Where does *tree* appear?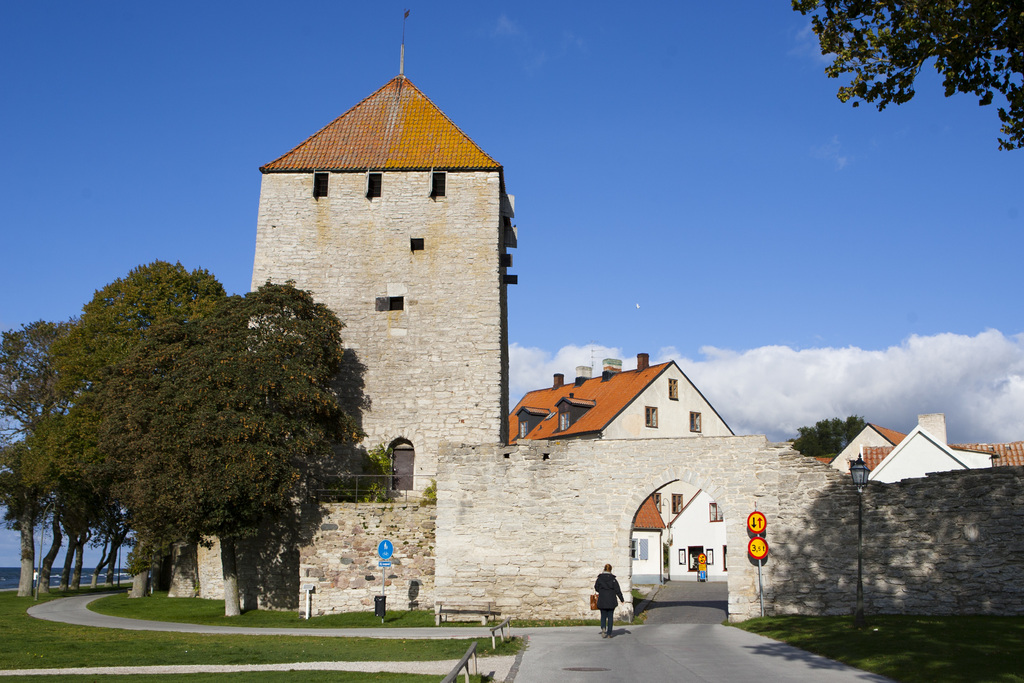
Appears at locate(790, 0, 1023, 152).
